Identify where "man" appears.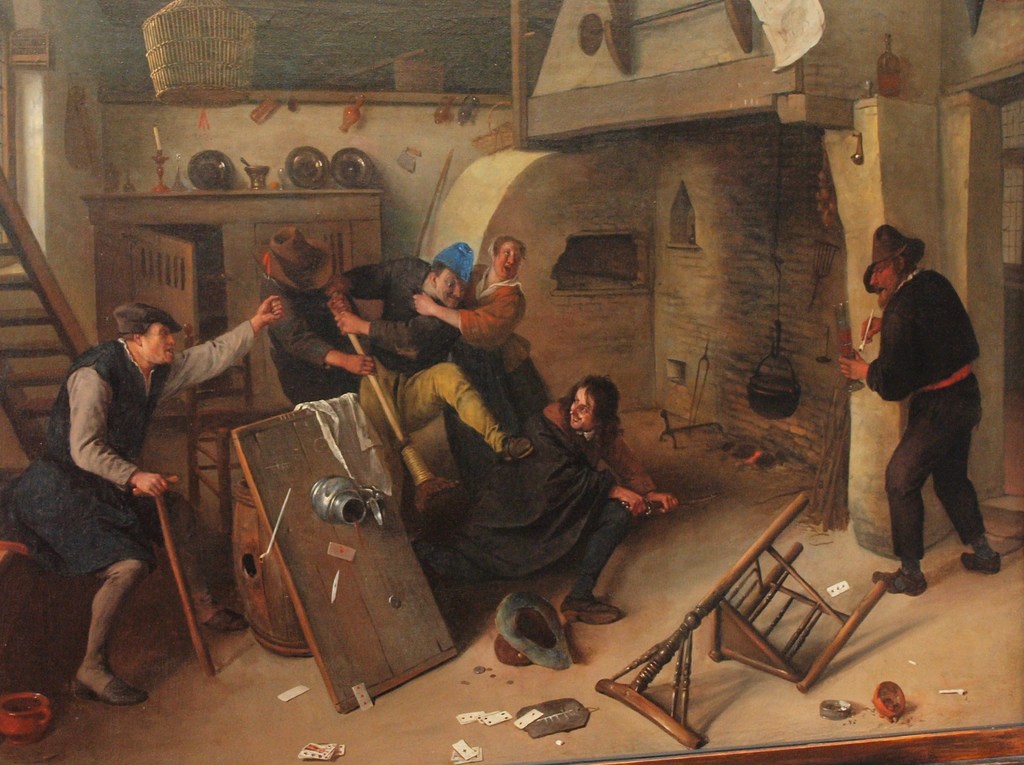
Appears at region(254, 227, 533, 526).
